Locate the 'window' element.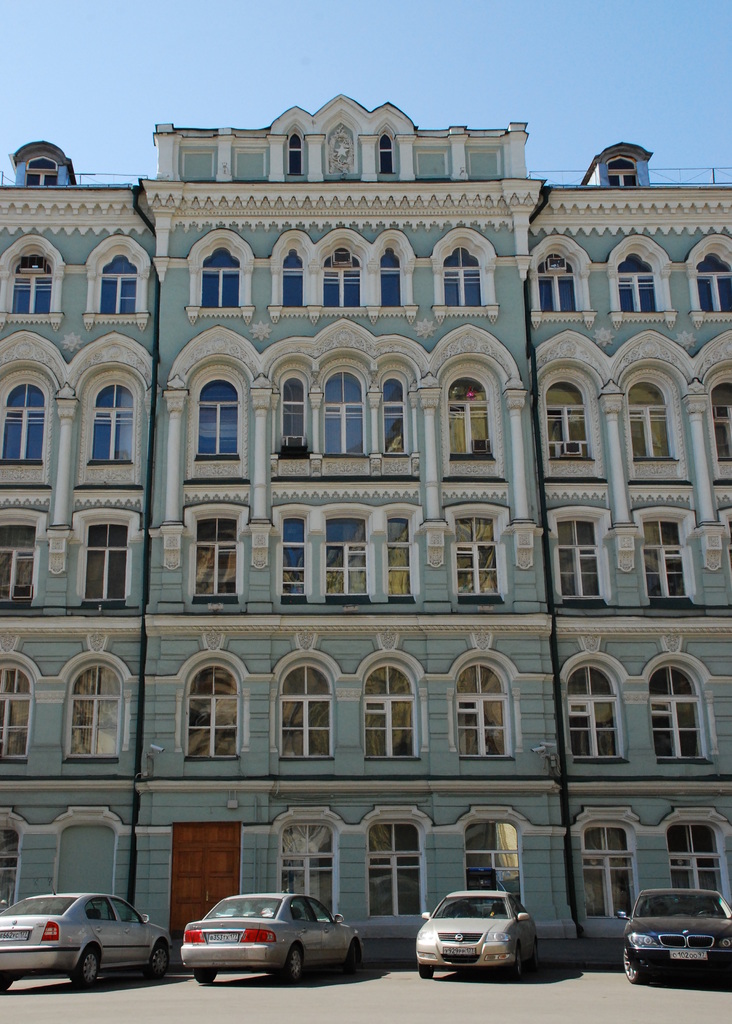
Element bbox: 0, 512, 41, 606.
